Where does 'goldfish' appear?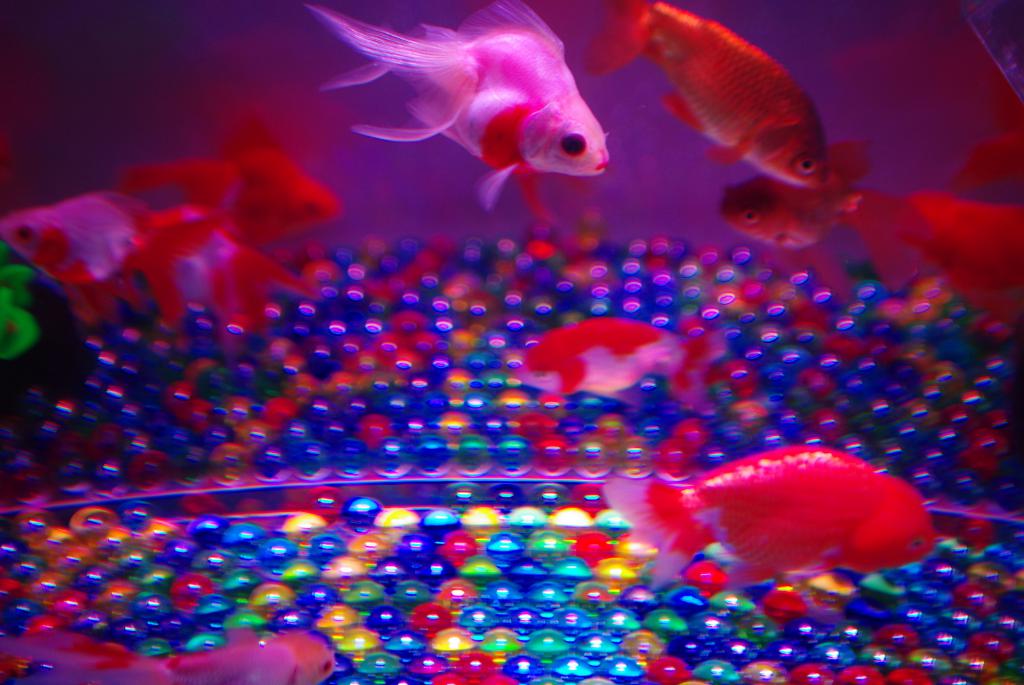
Appears at box=[308, 10, 609, 208].
